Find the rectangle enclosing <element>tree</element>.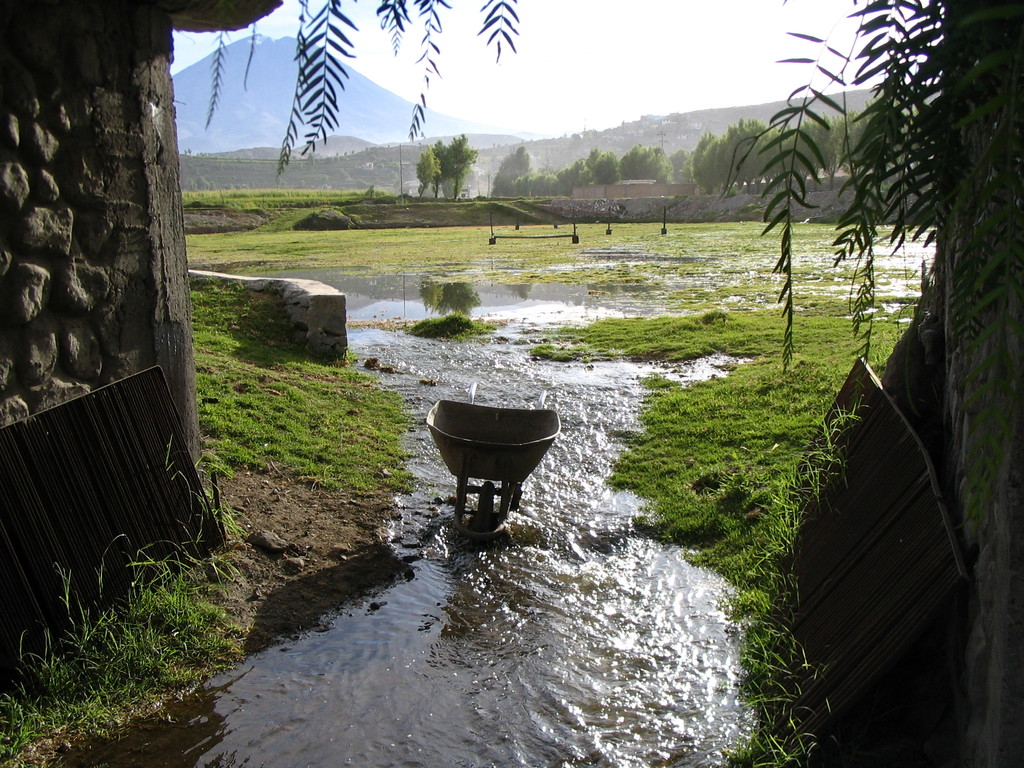
(x1=320, y1=173, x2=329, y2=188).
